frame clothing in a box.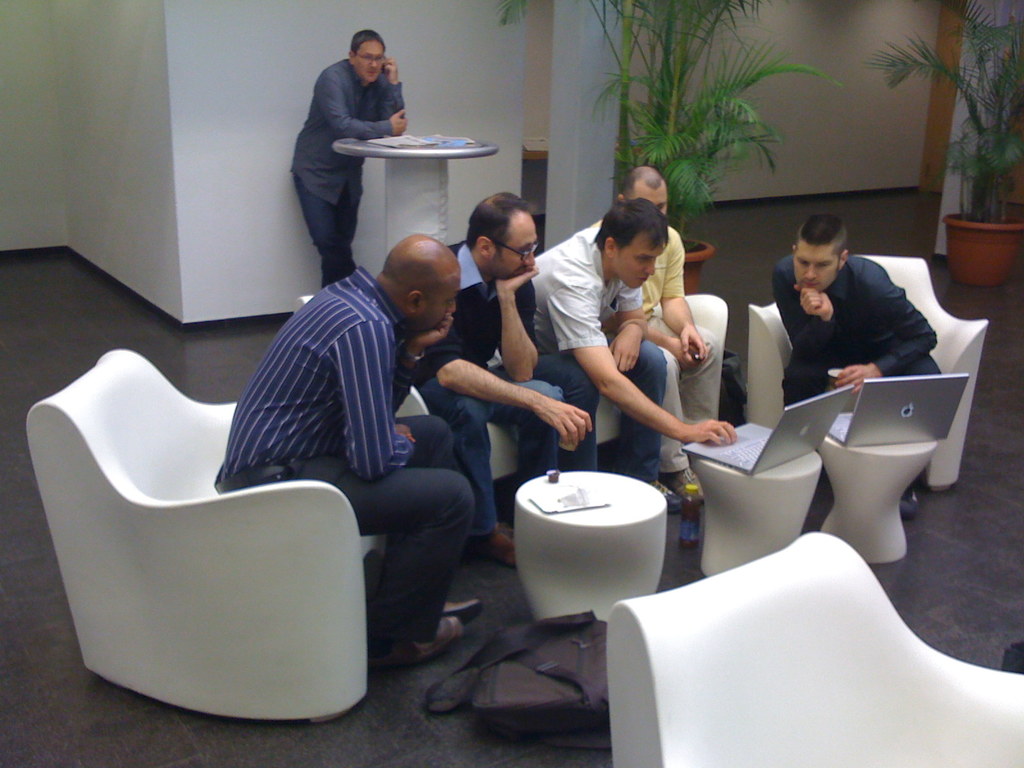
box=[529, 351, 668, 484].
